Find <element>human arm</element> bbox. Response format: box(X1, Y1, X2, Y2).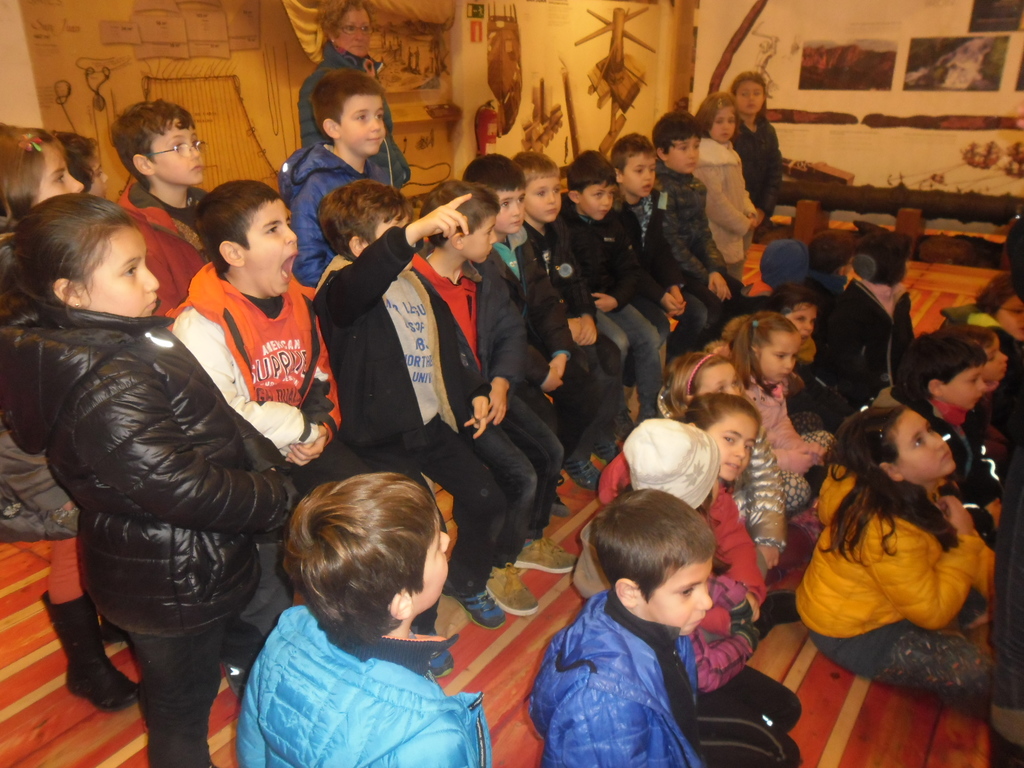
box(751, 430, 787, 566).
